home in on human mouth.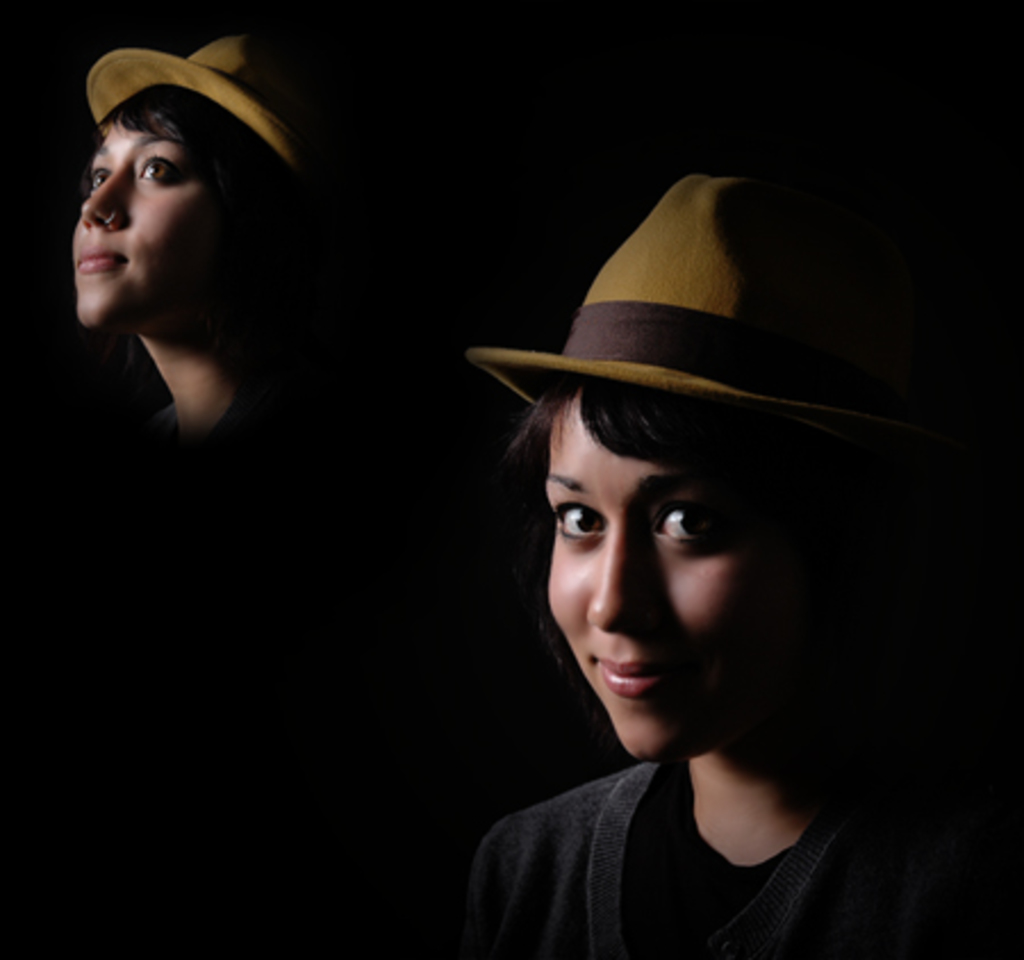
Homed in at BBox(594, 660, 694, 696).
